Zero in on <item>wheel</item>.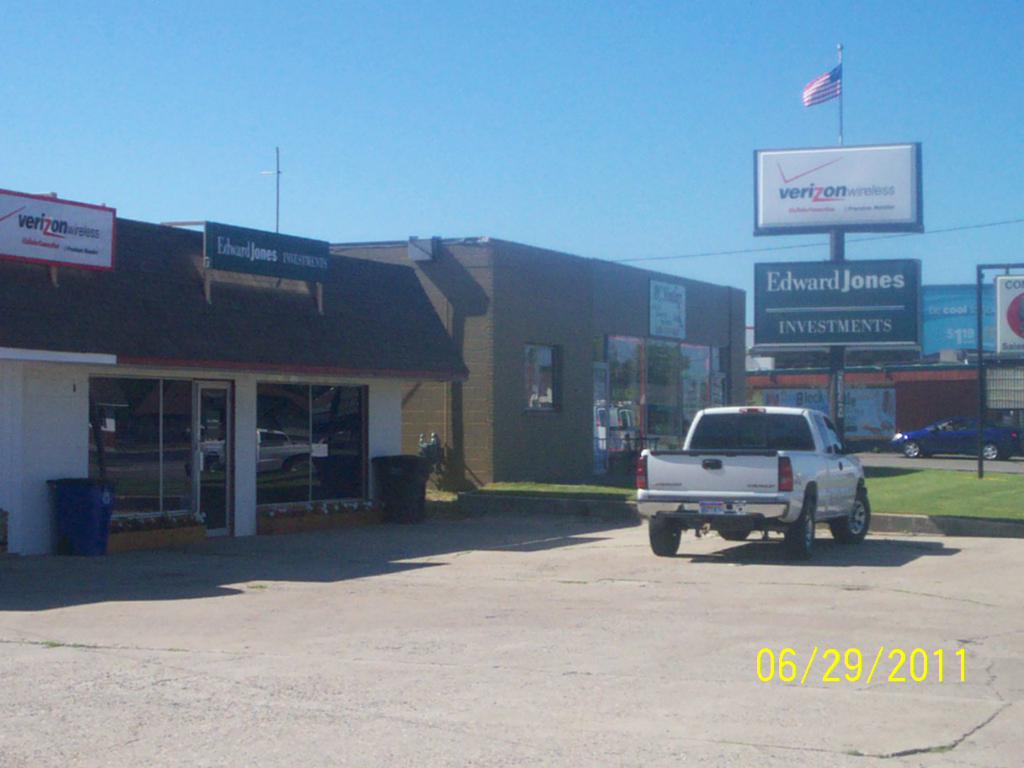
Zeroed in: bbox(782, 498, 818, 563).
